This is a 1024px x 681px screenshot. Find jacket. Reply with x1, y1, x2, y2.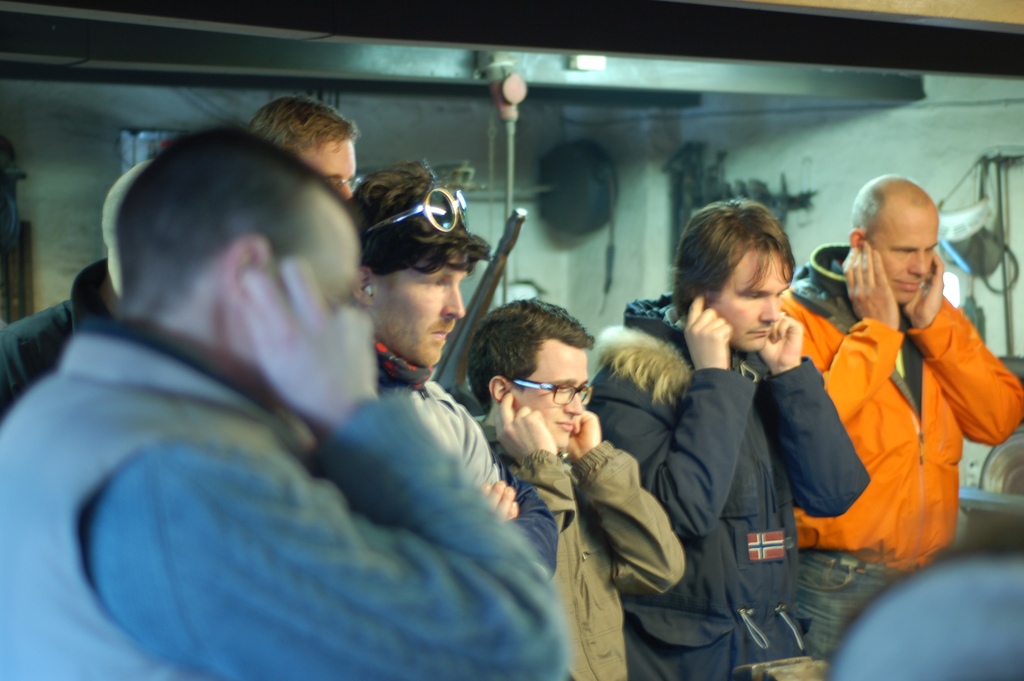
588, 291, 877, 680.
